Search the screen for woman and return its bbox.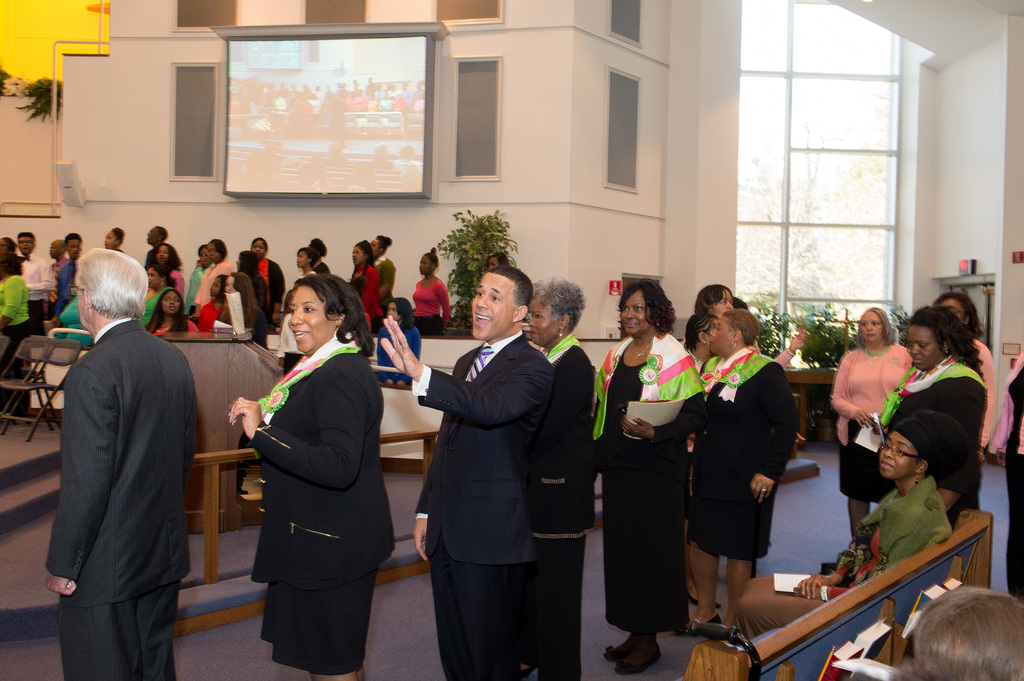
Found: {"x1": 143, "y1": 287, "x2": 200, "y2": 339}.
